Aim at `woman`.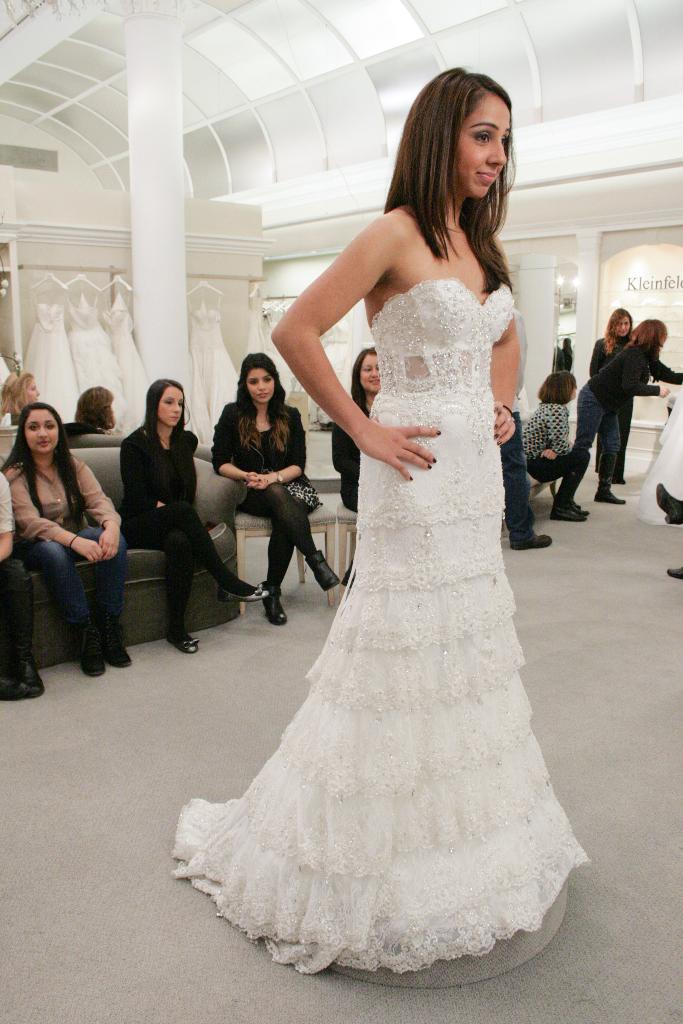
Aimed at detection(8, 397, 124, 692).
